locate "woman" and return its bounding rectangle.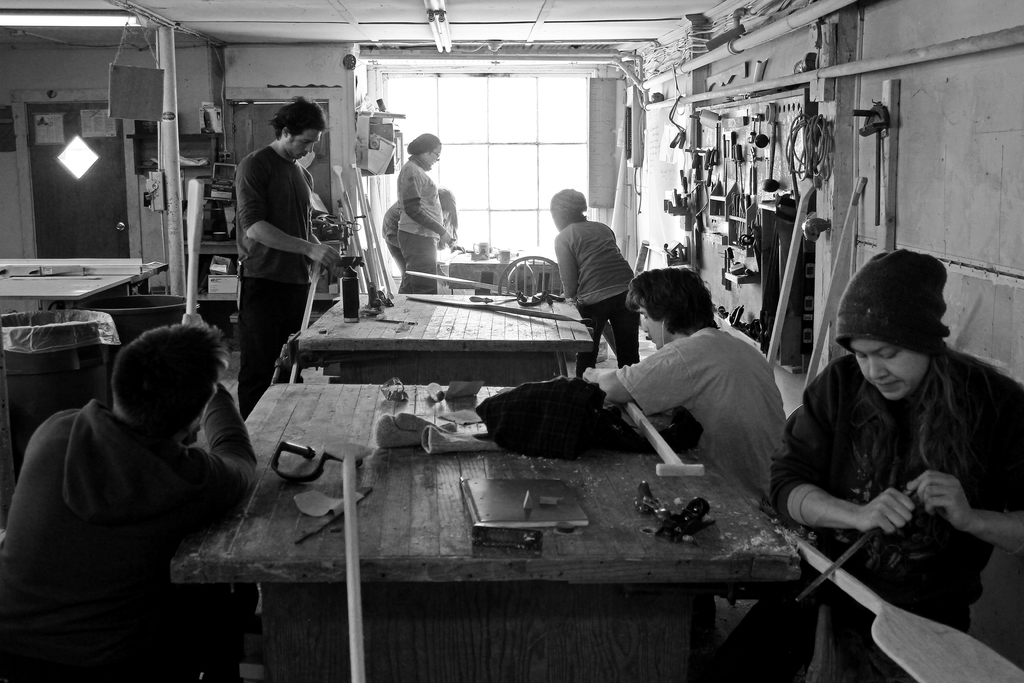
(x1=542, y1=187, x2=641, y2=379).
